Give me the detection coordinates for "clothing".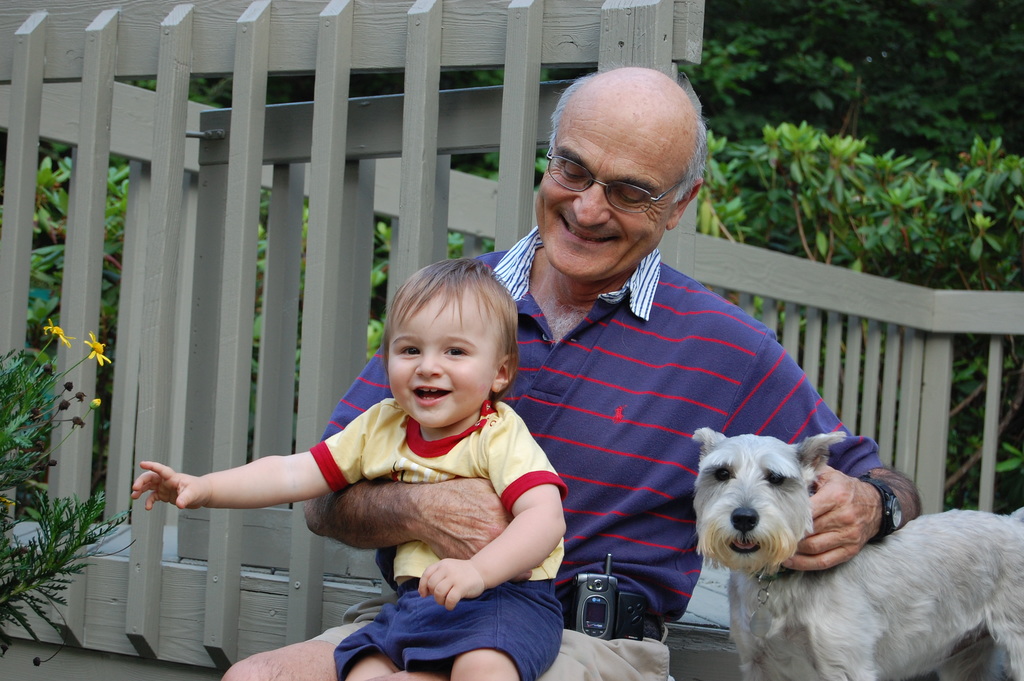
l=312, t=227, r=887, b=680.
